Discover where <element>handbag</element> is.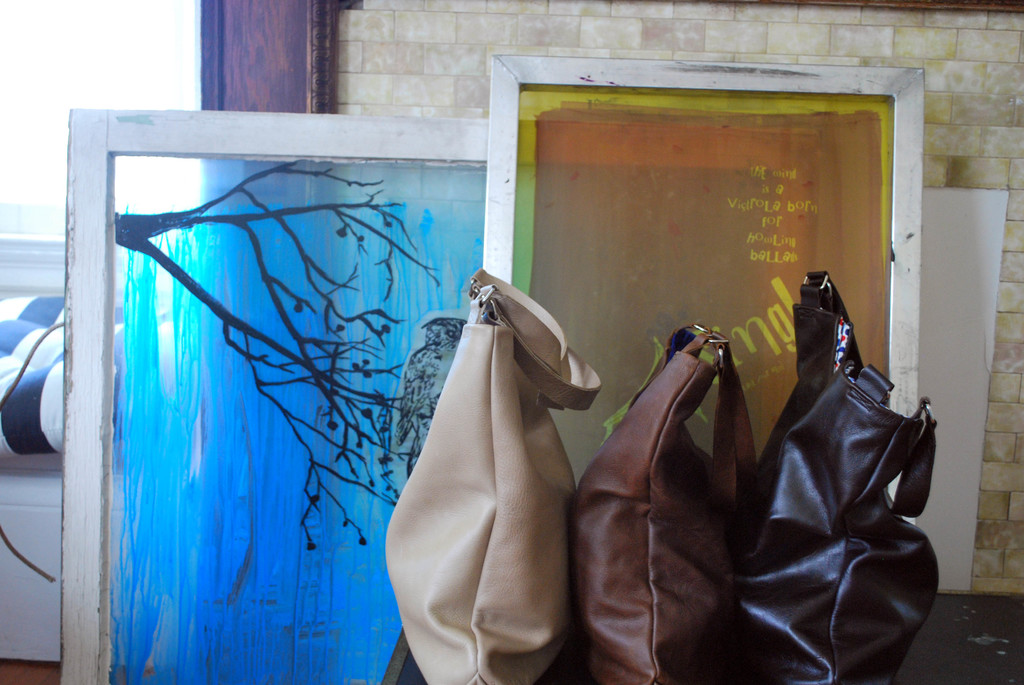
Discovered at (x1=381, y1=262, x2=603, y2=684).
